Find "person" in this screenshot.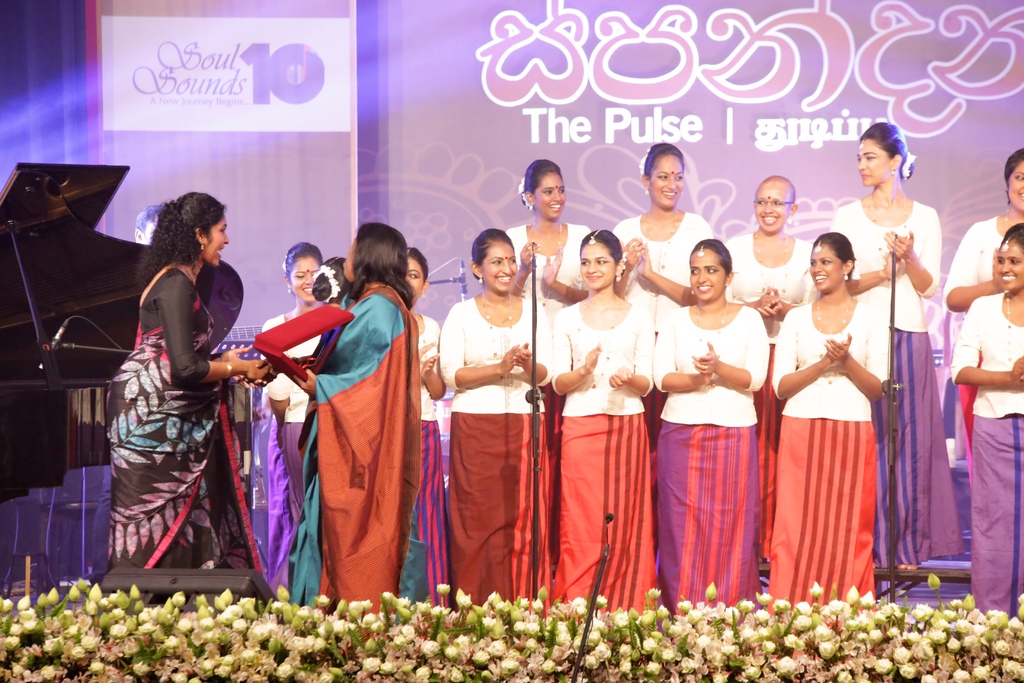
The bounding box for "person" is detection(257, 247, 321, 589).
